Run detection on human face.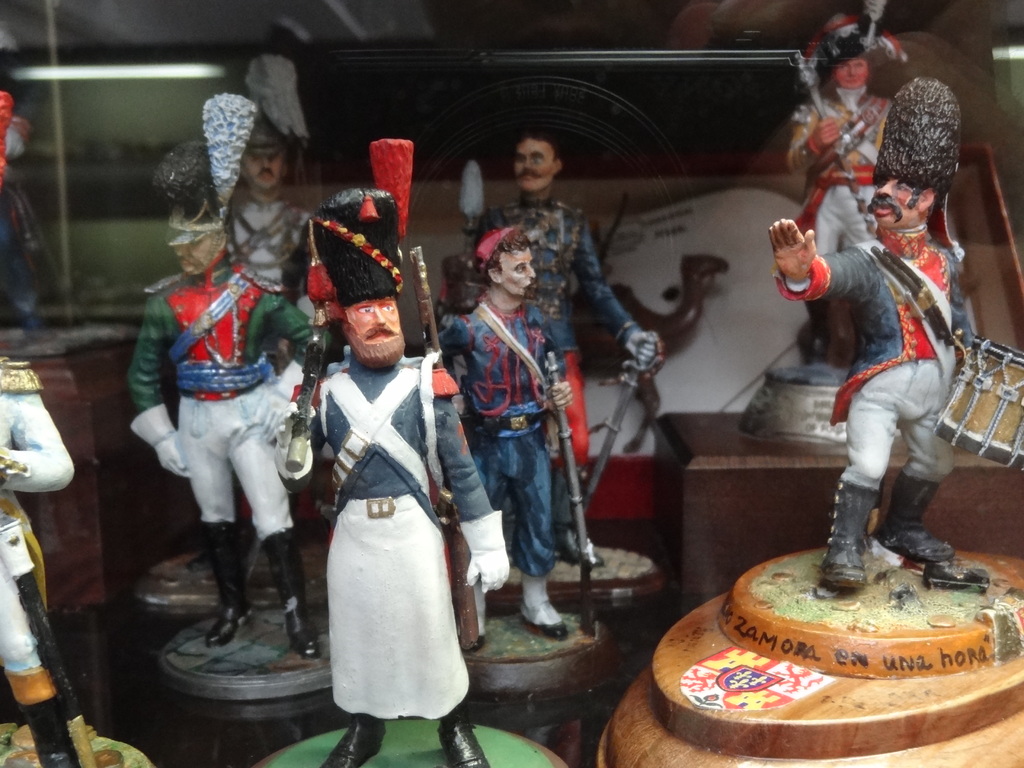
Result: [x1=346, y1=302, x2=410, y2=371].
